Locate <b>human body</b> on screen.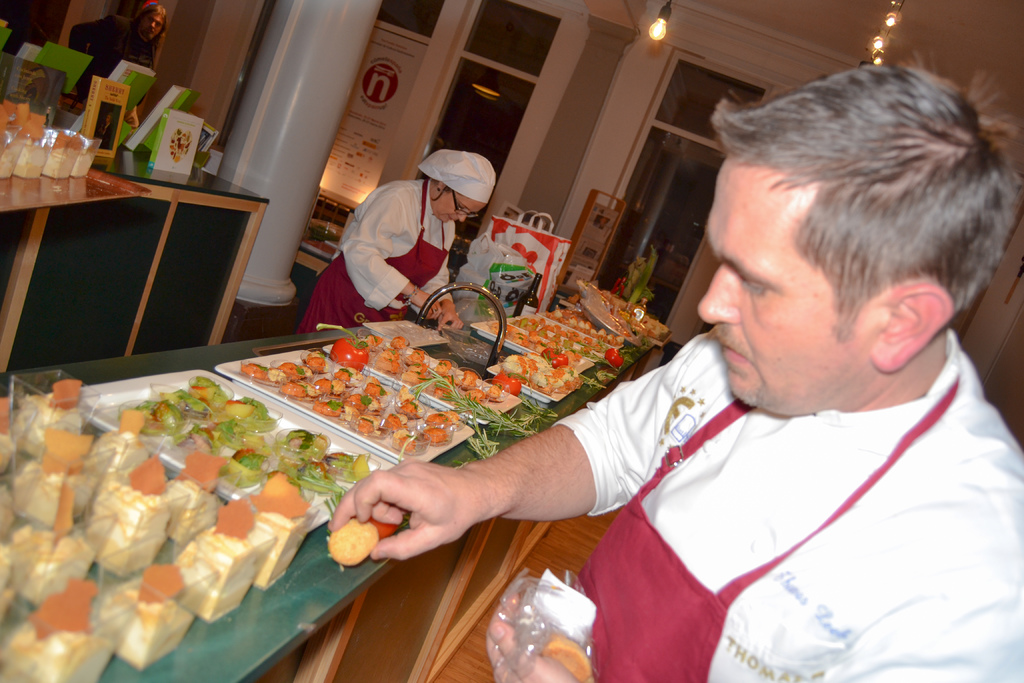
On screen at [x1=315, y1=160, x2=455, y2=336].
